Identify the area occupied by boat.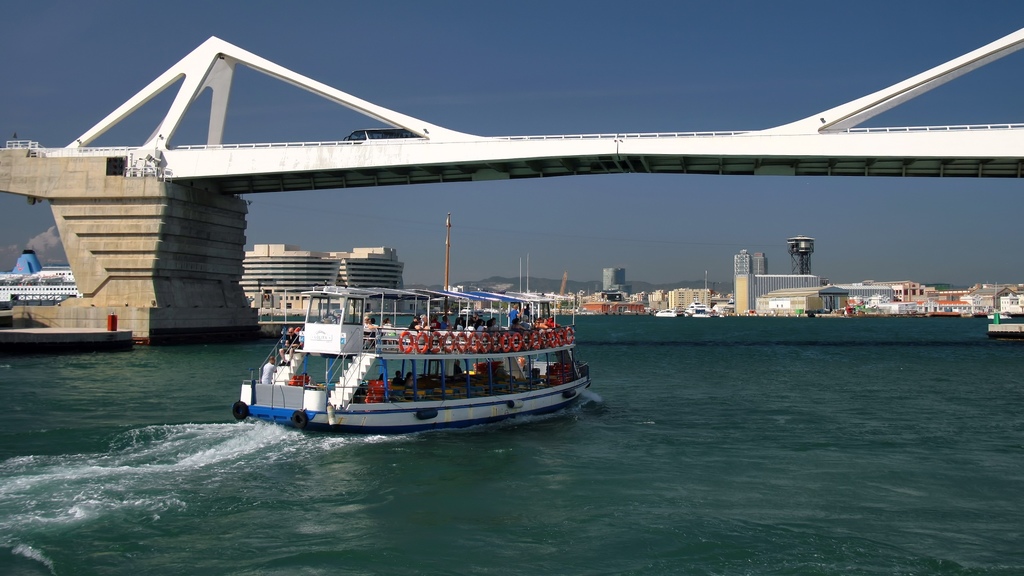
Area: <region>233, 255, 628, 431</region>.
